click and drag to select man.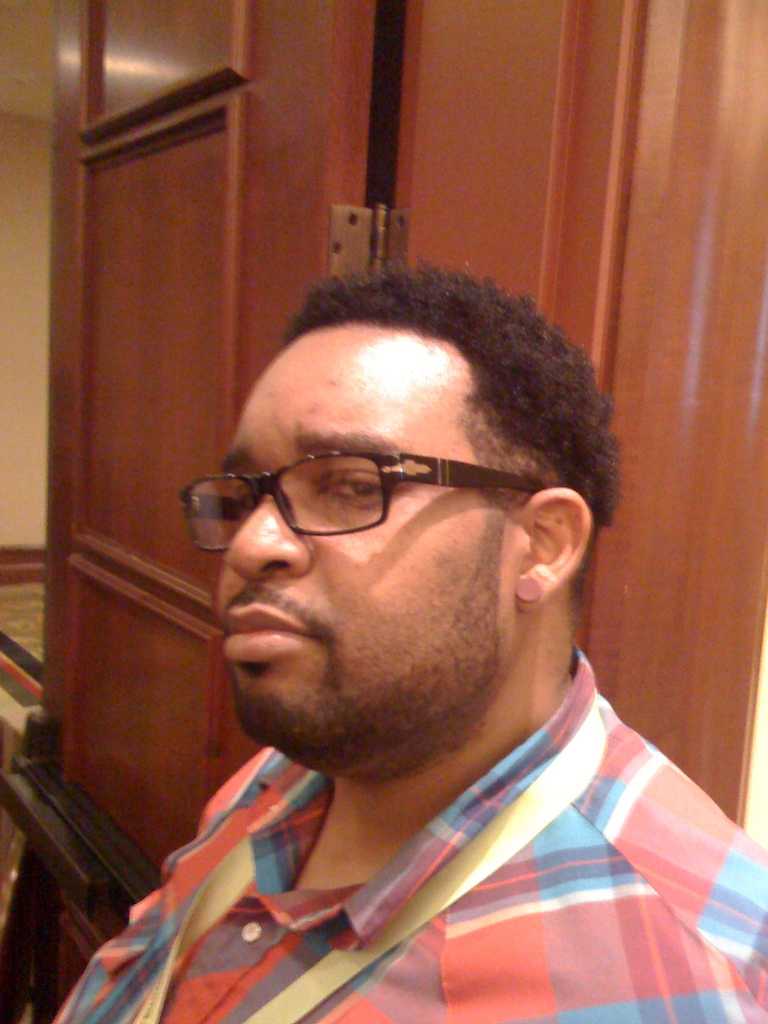
Selection: {"left": 58, "top": 271, "right": 767, "bottom": 1023}.
